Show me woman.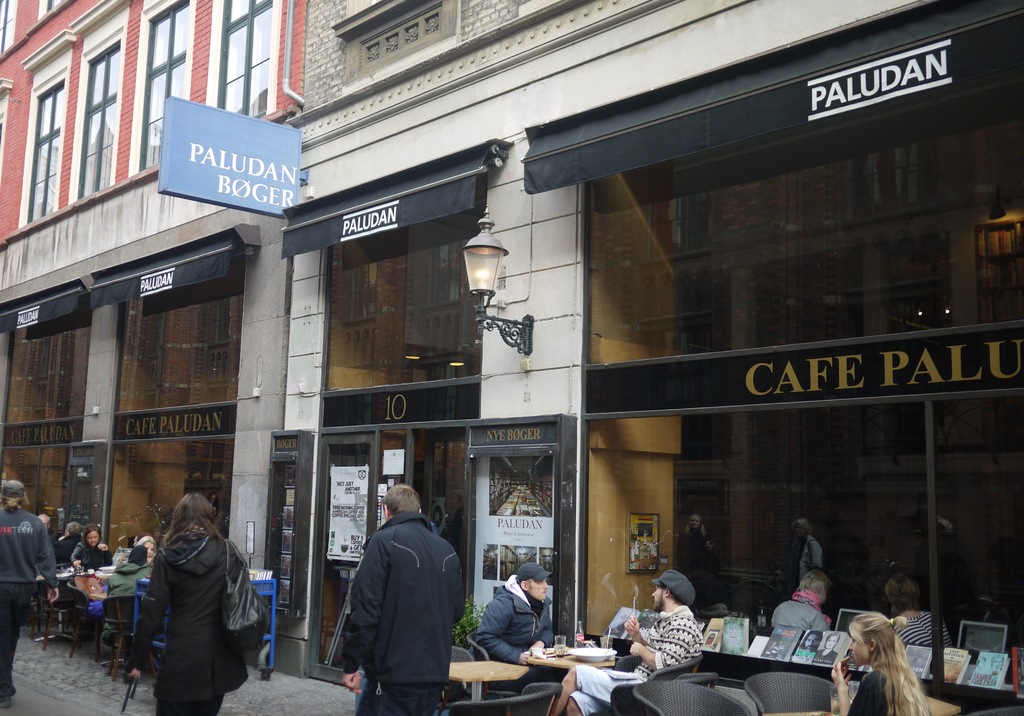
woman is here: crop(120, 478, 255, 715).
